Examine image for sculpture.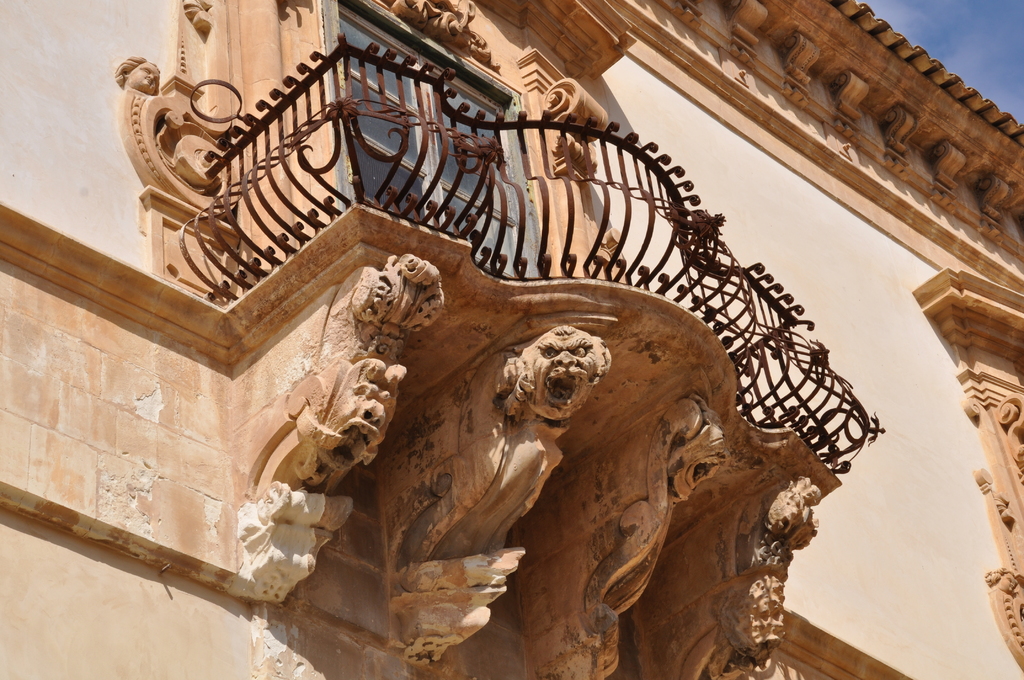
Examination result: select_region(114, 56, 163, 95).
